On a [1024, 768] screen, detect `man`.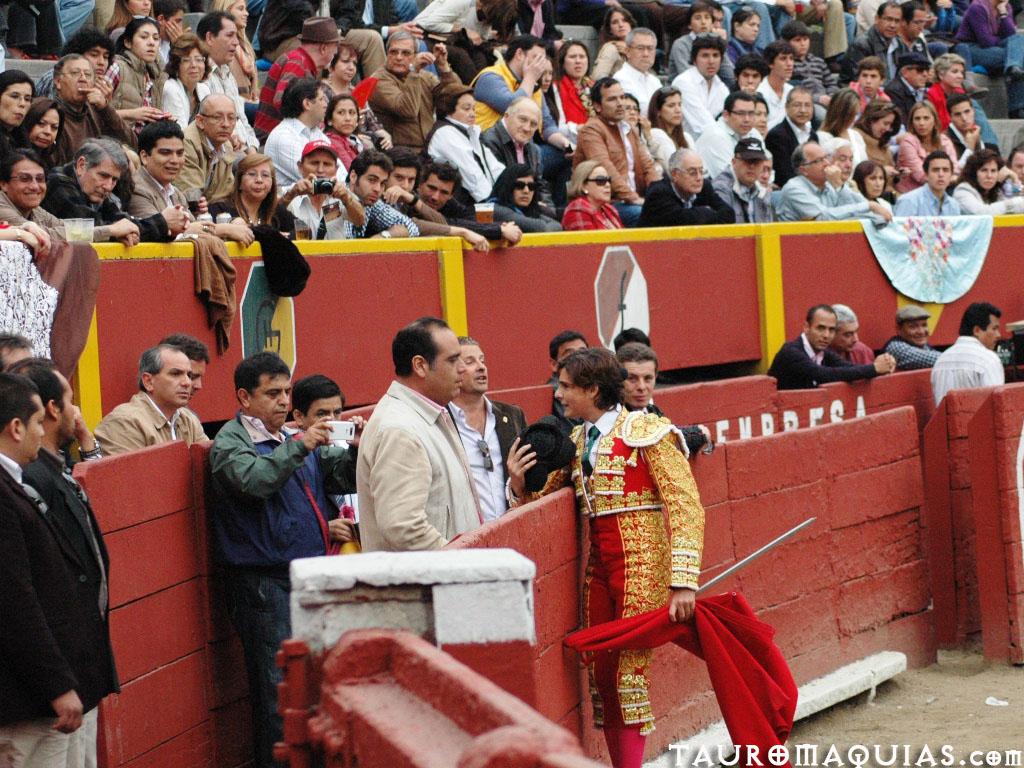
pyautogui.locateOnScreen(354, 318, 483, 554).
